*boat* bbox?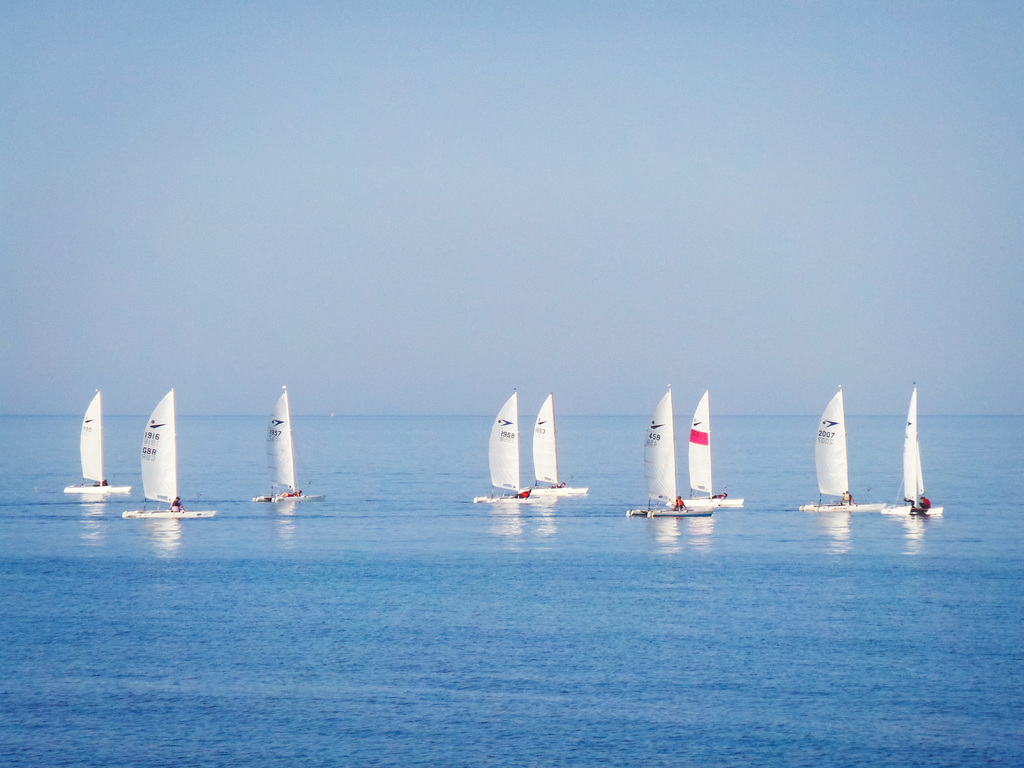
region(677, 392, 745, 507)
